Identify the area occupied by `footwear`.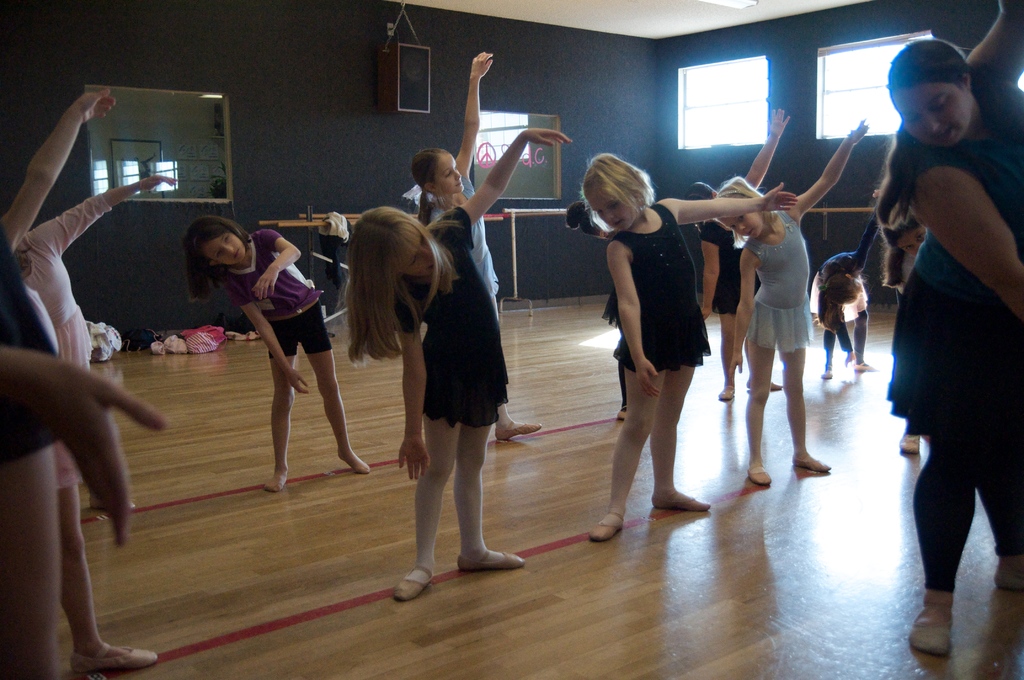
Area: detection(716, 384, 737, 403).
